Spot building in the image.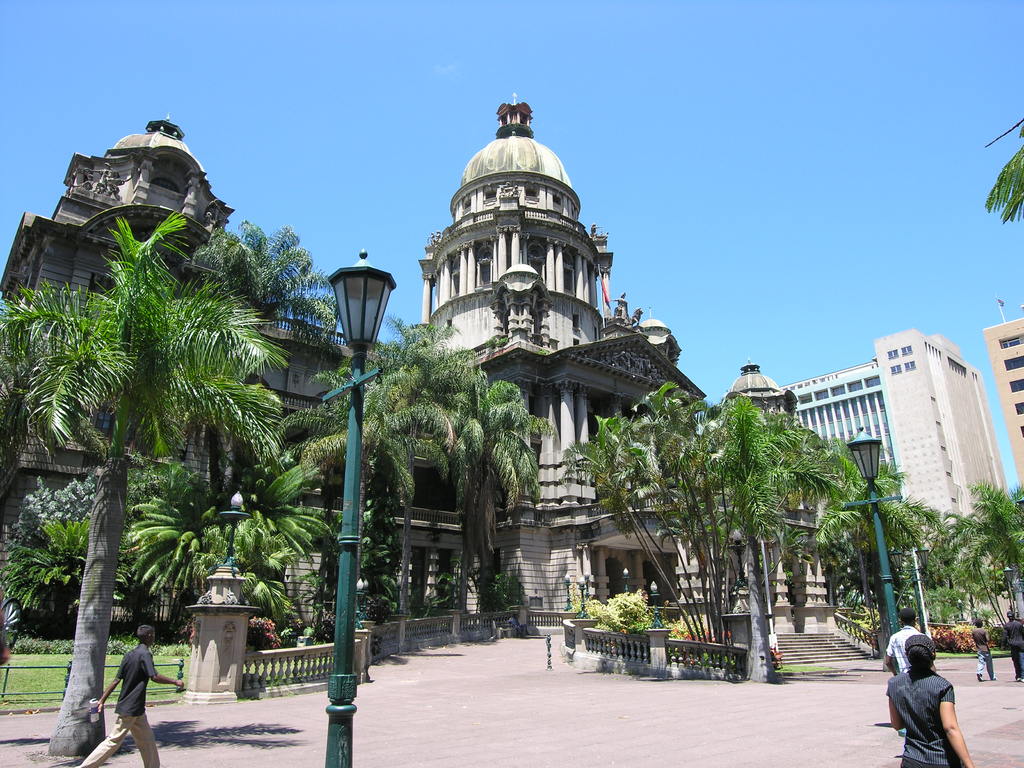
building found at (left=0, top=97, right=892, bottom=667).
